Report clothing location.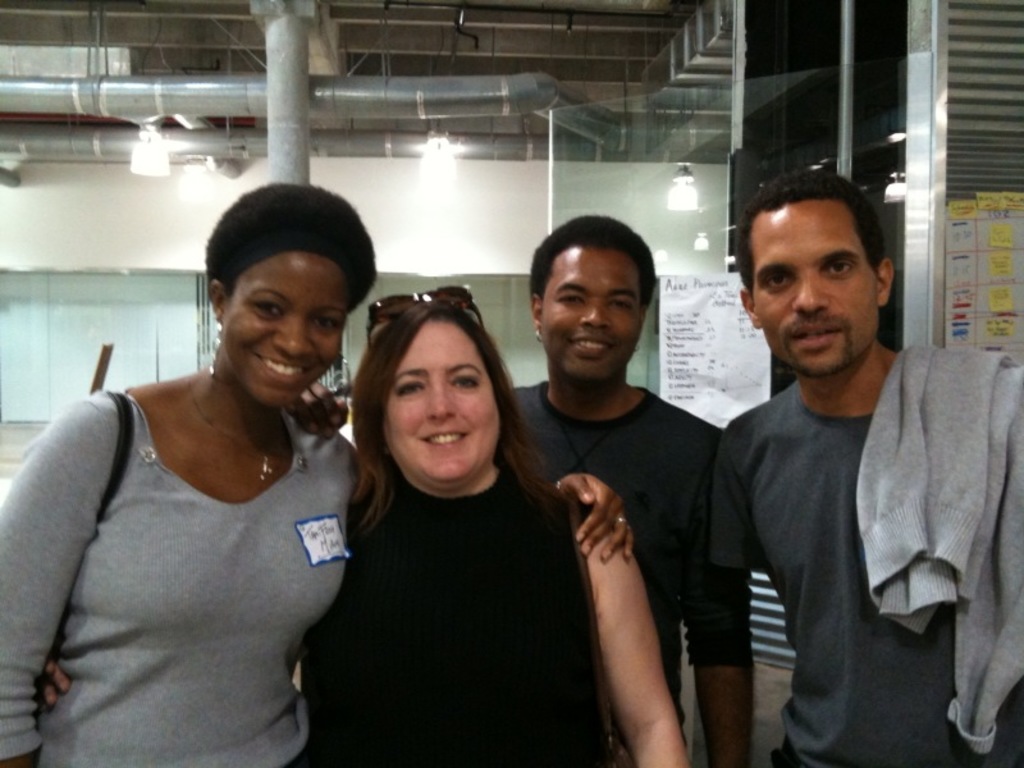
Report: 502, 379, 753, 767.
